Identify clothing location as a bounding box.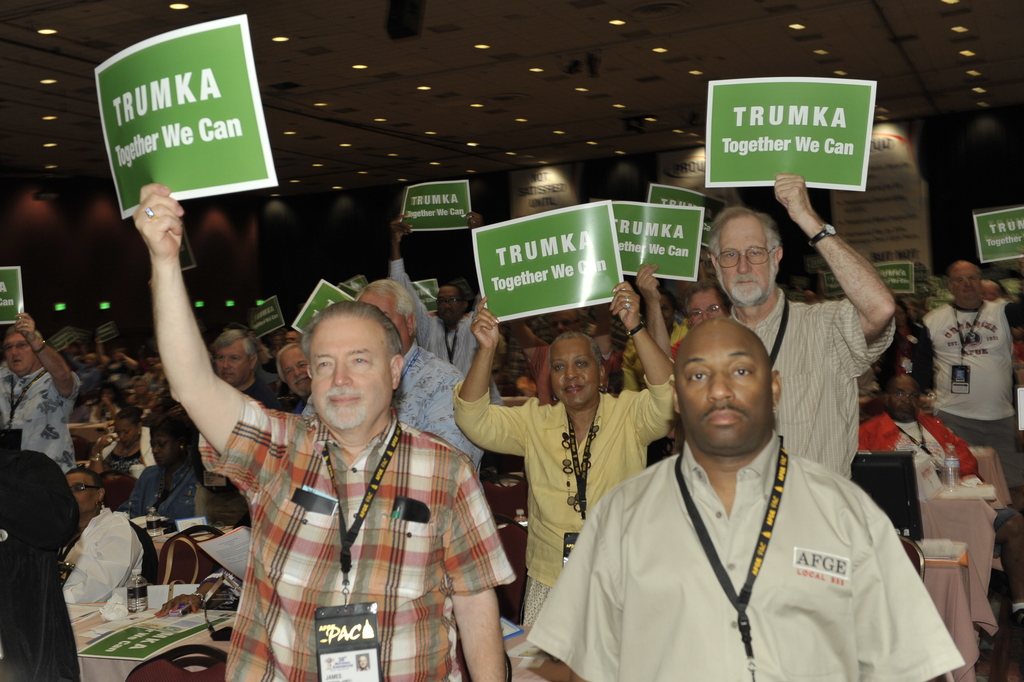
0 355 83 475.
